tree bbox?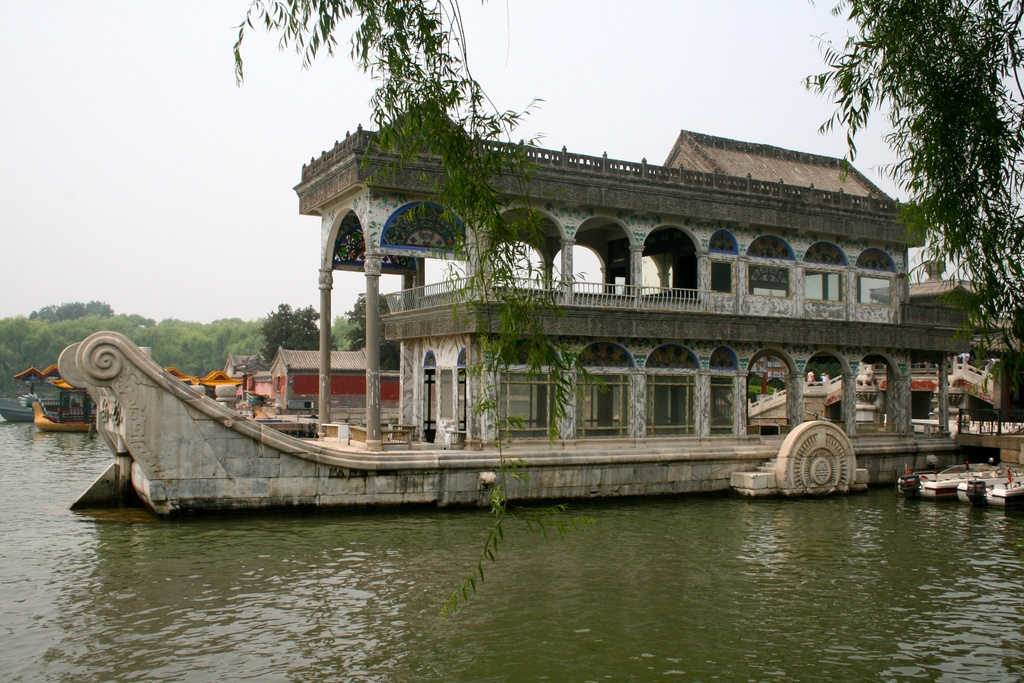
[262,300,325,372]
